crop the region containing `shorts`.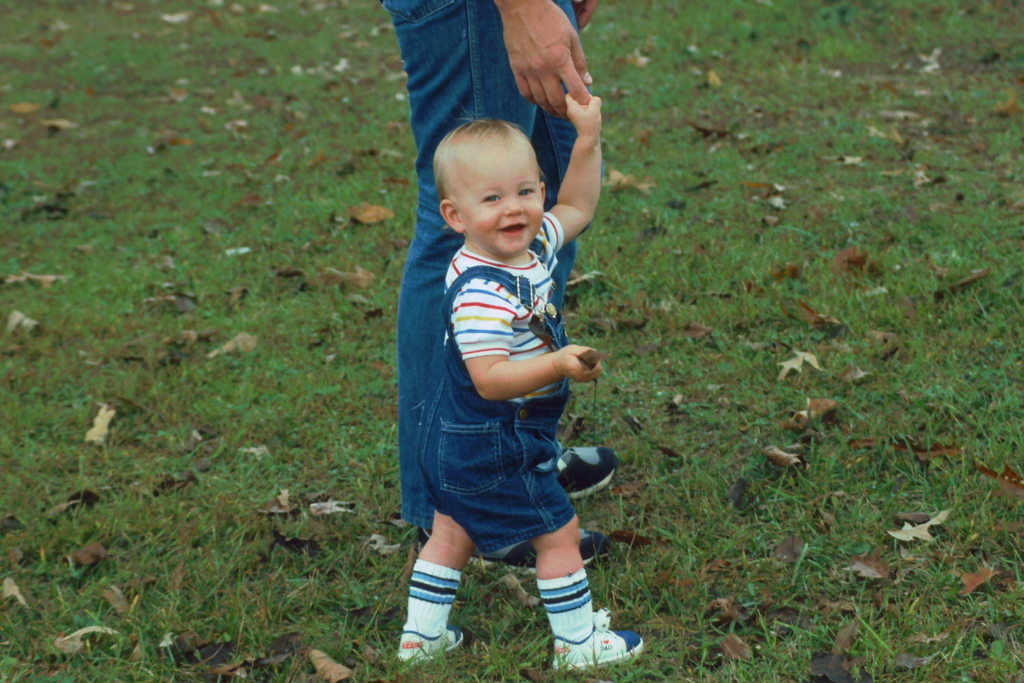
Crop region: bbox=(419, 405, 573, 552).
